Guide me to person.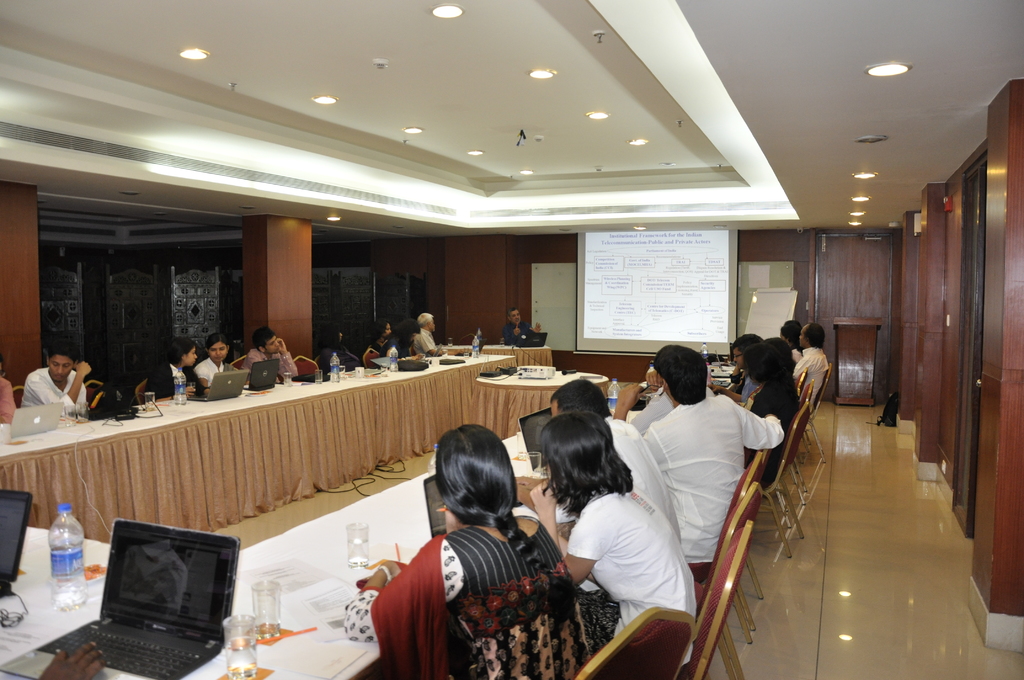
Guidance: Rect(530, 406, 700, 676).
